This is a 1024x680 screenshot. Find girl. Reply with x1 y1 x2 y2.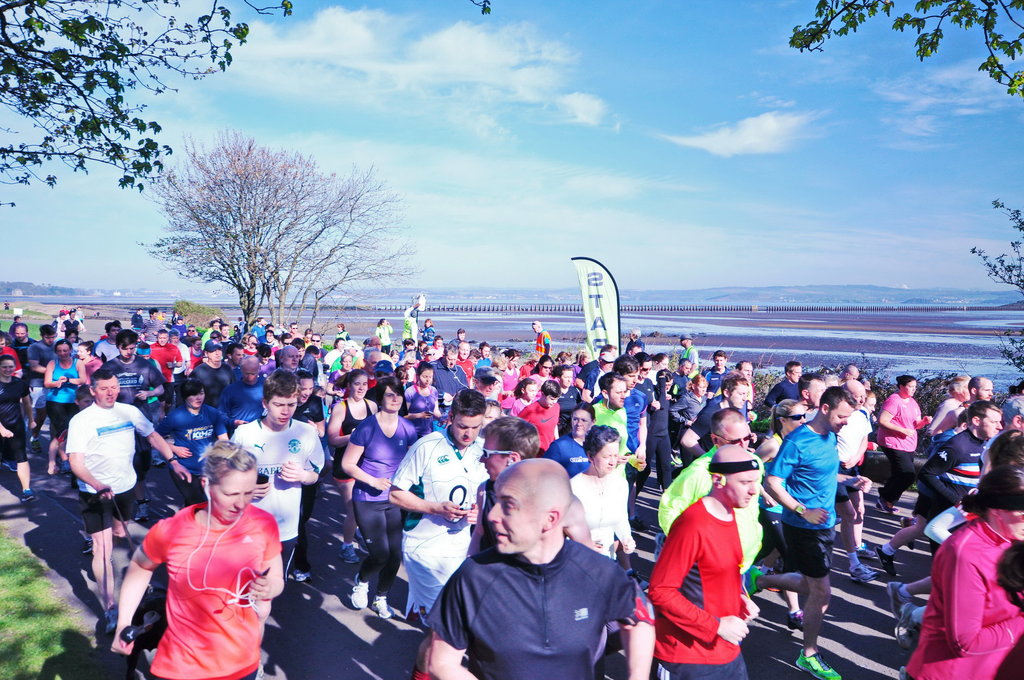
152 380 228 506.
